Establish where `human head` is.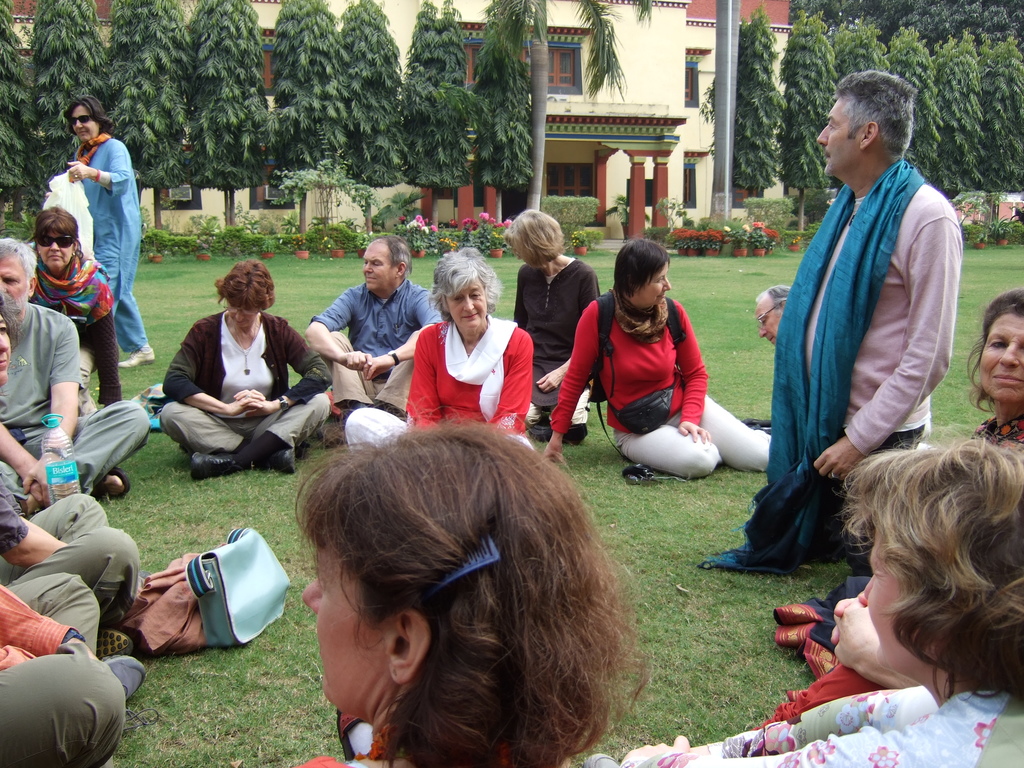
Established at [x1=814, y1=71, x2=913, y2=182].
